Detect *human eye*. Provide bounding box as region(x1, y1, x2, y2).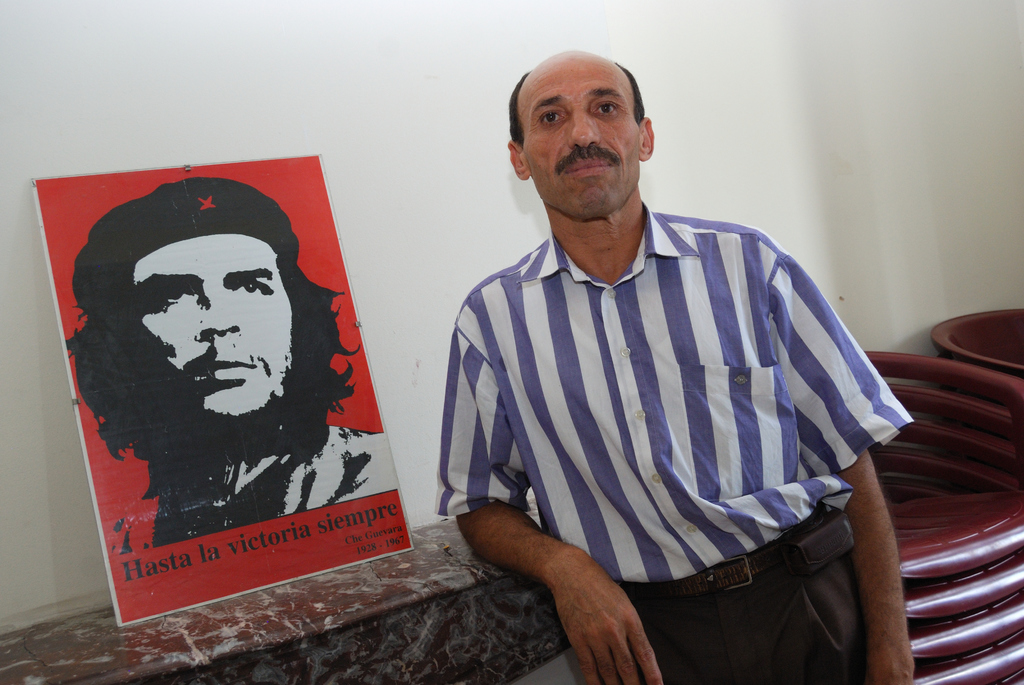
region(162, 285, 197, 308).
